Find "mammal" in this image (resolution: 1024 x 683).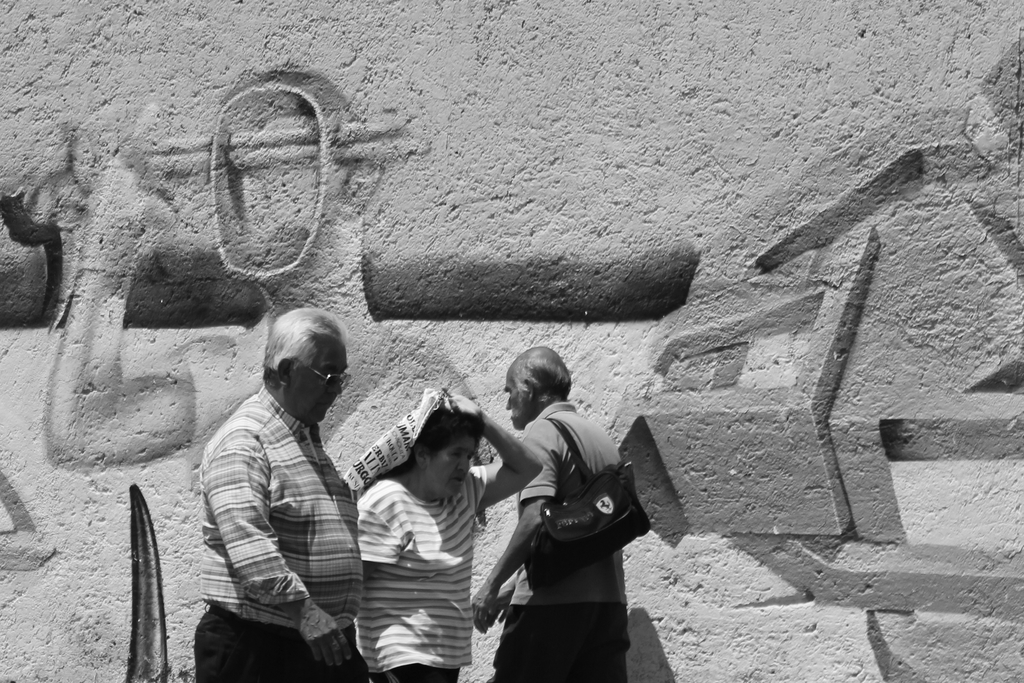
select_region(463, 365, 671, 672).
